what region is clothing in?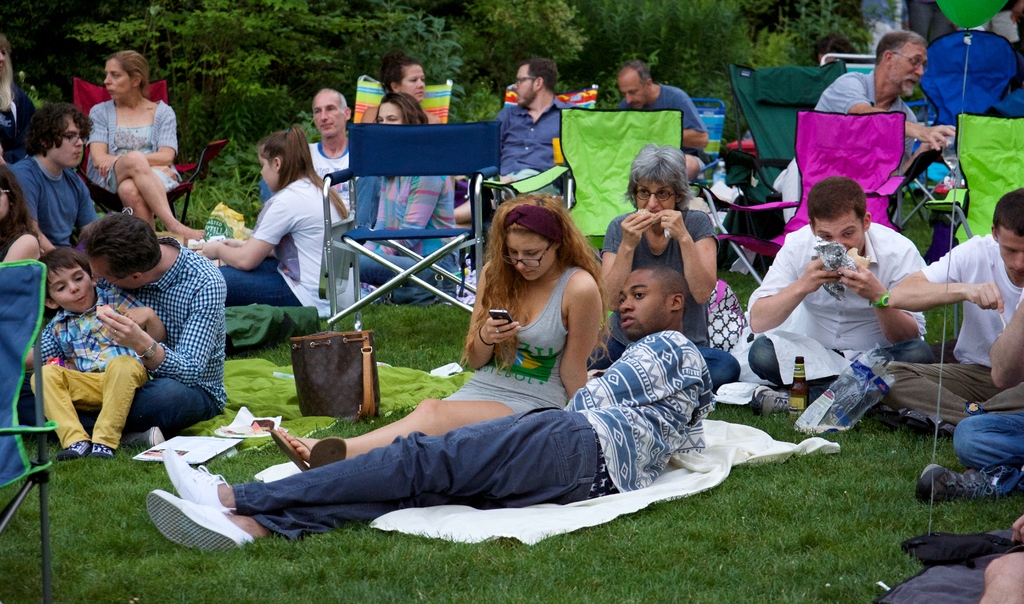
Rect(312, 138, 358, 227).
